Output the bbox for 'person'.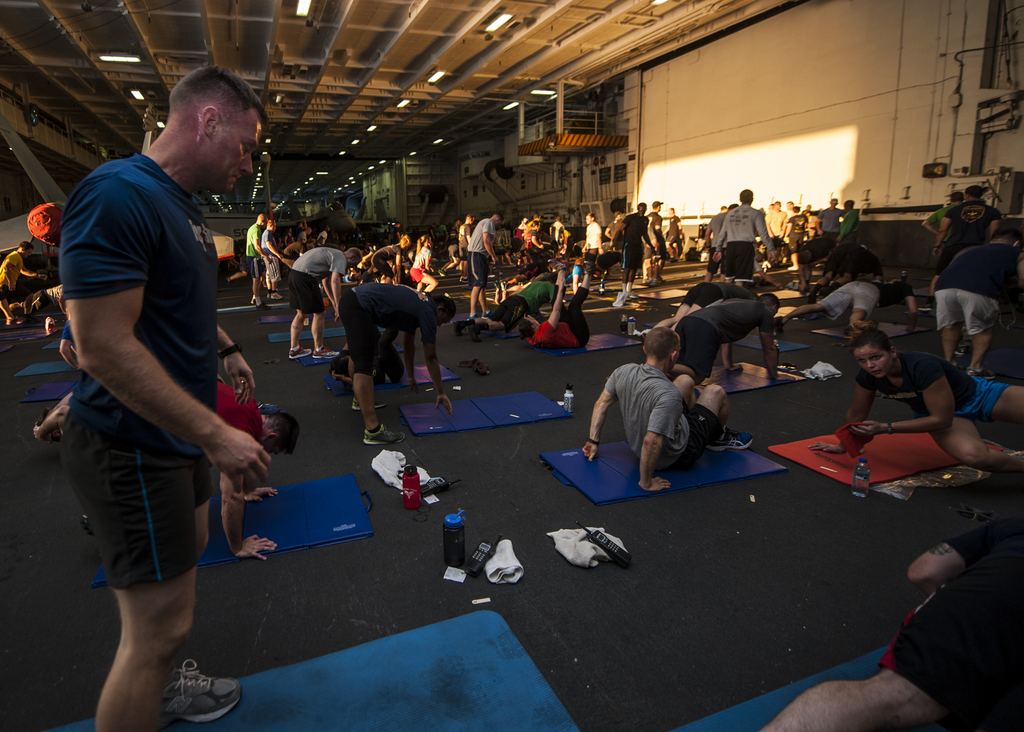
locate(753, 514, 1016, 731).
